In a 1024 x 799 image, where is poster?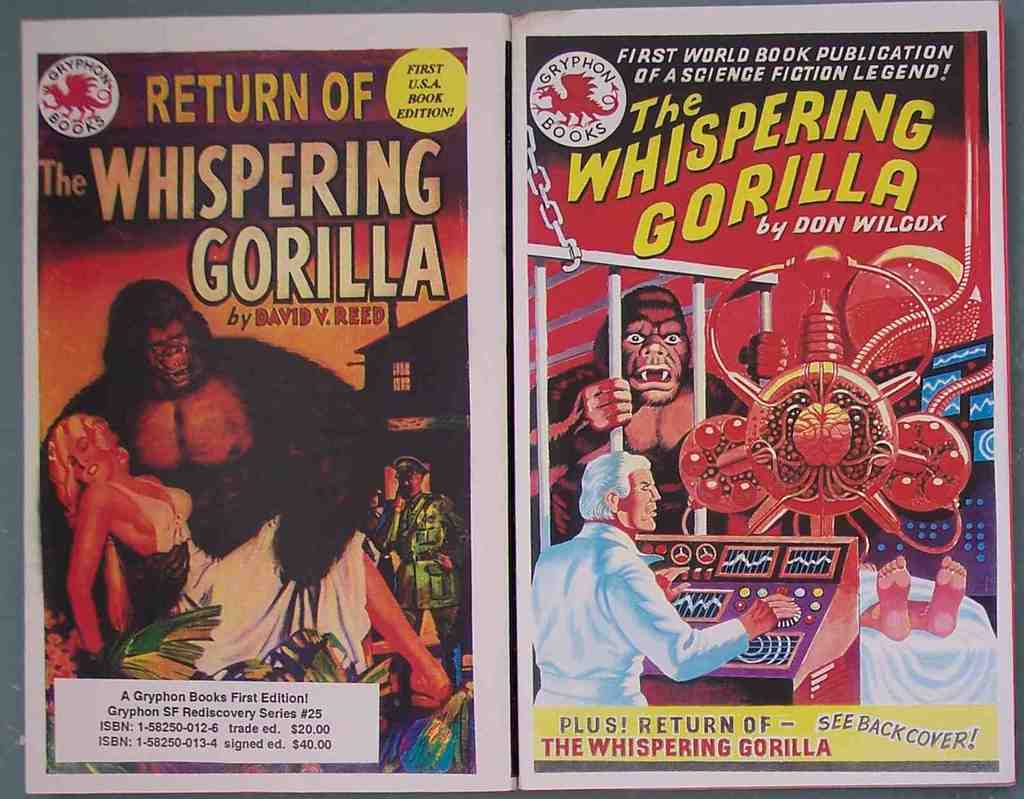
[17, 8, 508, 795].
